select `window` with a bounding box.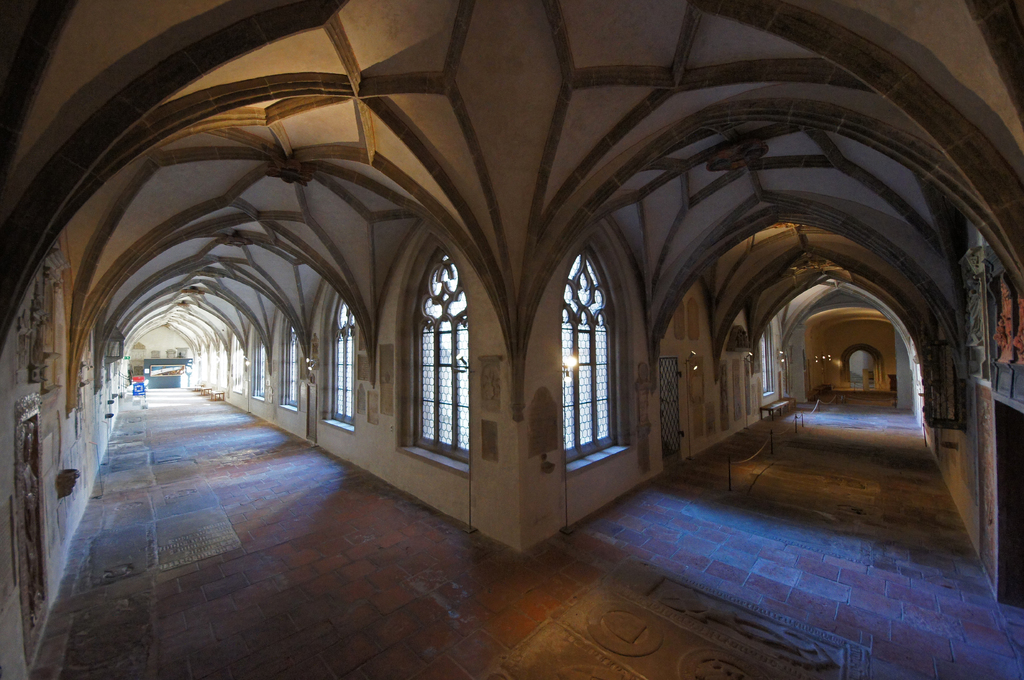
left=411, top=226, right=484, bottom=497.
